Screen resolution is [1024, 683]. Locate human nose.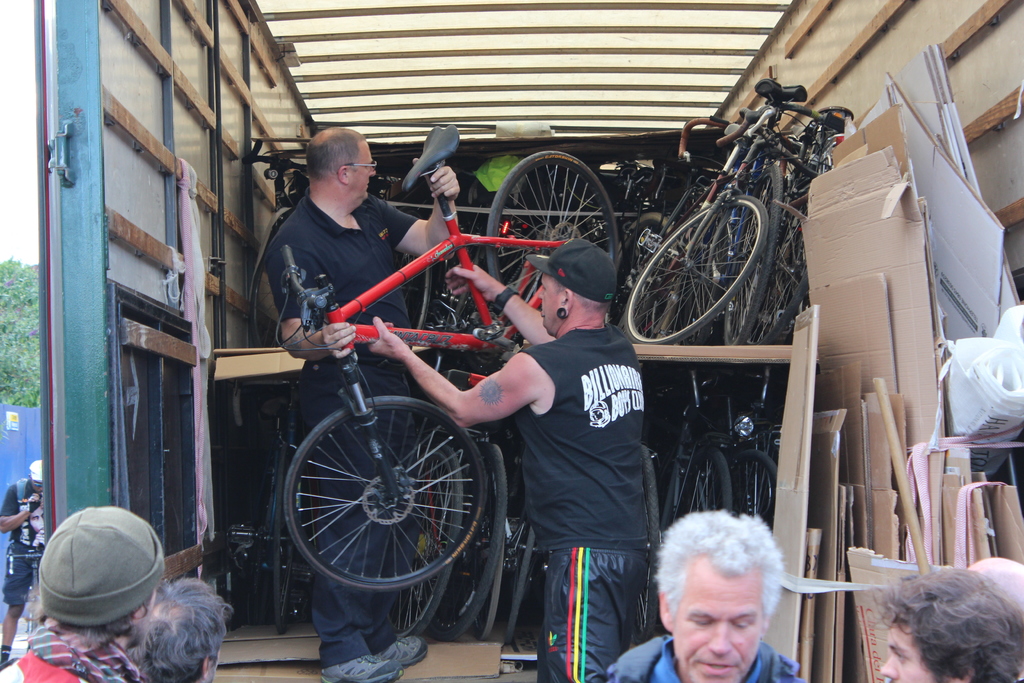
(538, 288, 544, 300).
